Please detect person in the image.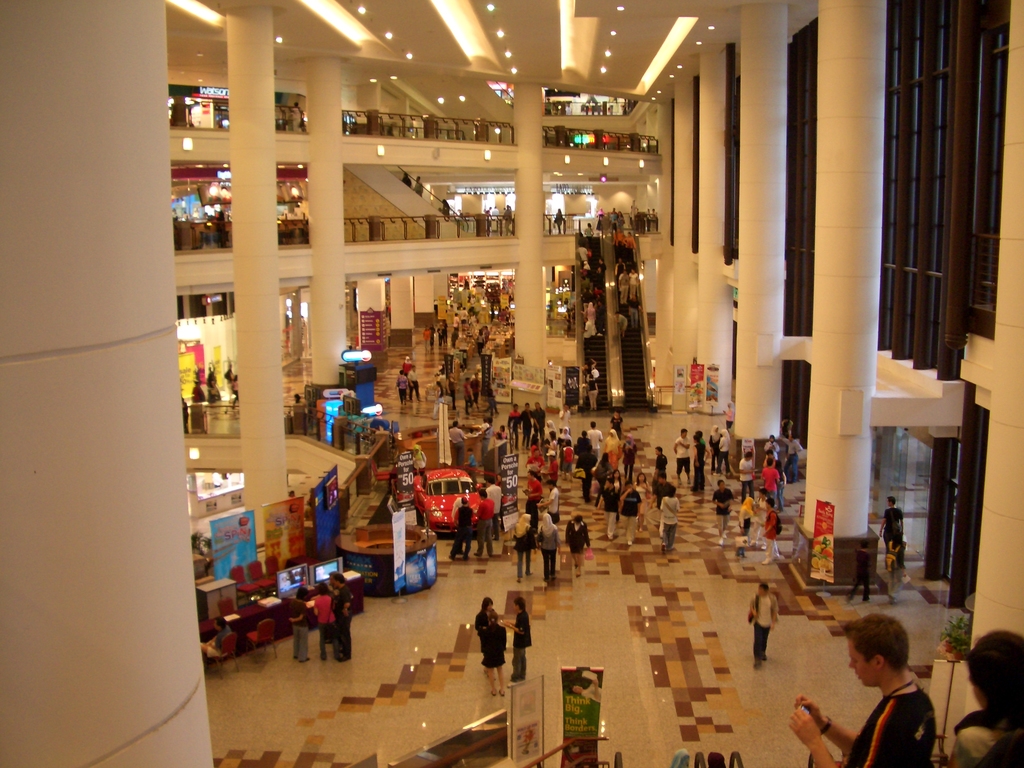
rect(584, 372, 600, 412).
